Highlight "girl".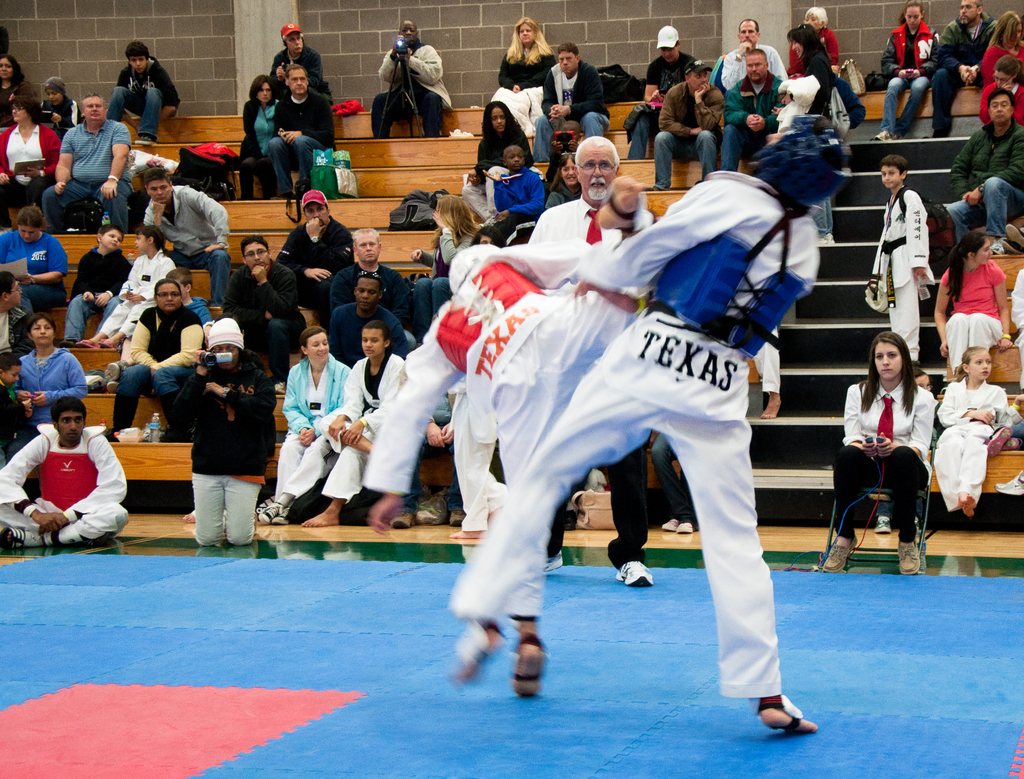
Highlighted region: (left=936, top=344, right=1008, bottom=513).
